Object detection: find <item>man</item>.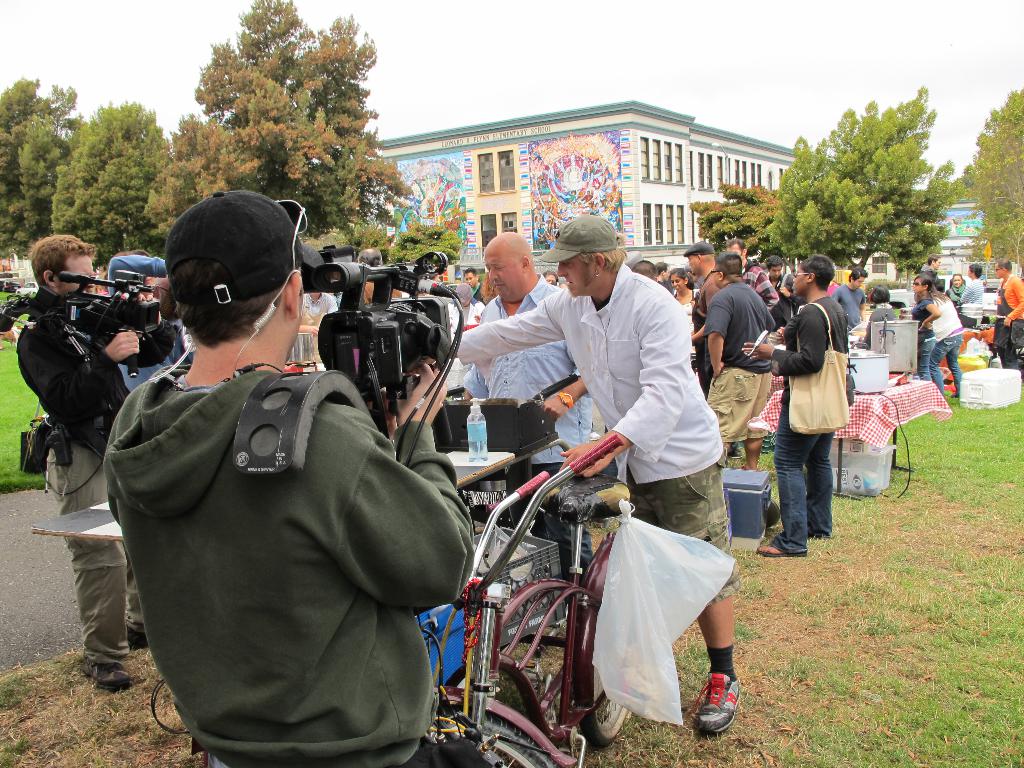
bbox=(767, 254, 808, 326).
